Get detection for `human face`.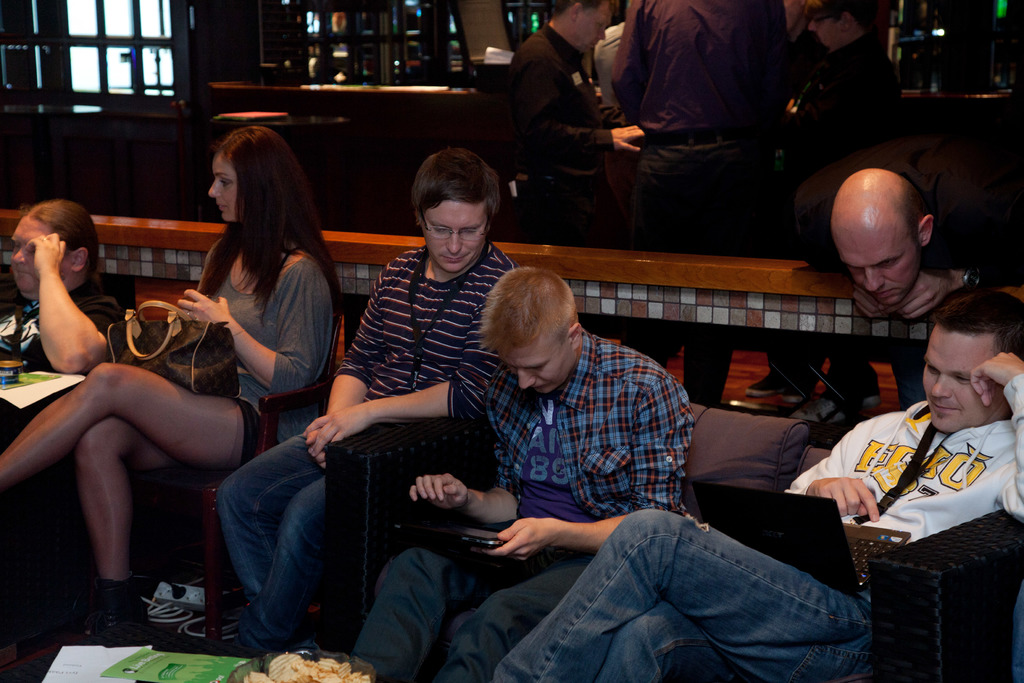
Detection: crop(842, 224, 924, 304).
